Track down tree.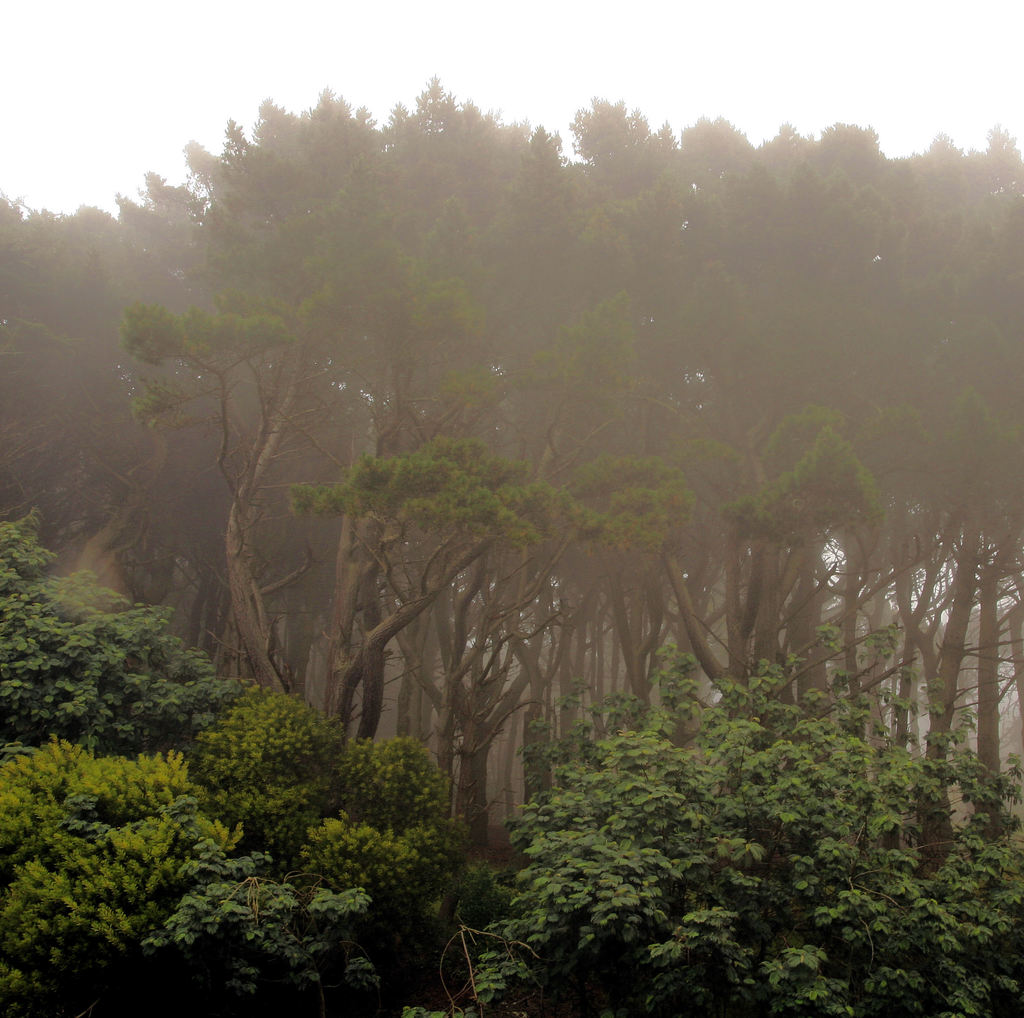
Tracked to (left=426, top=604, right=1000, bottom=973).
